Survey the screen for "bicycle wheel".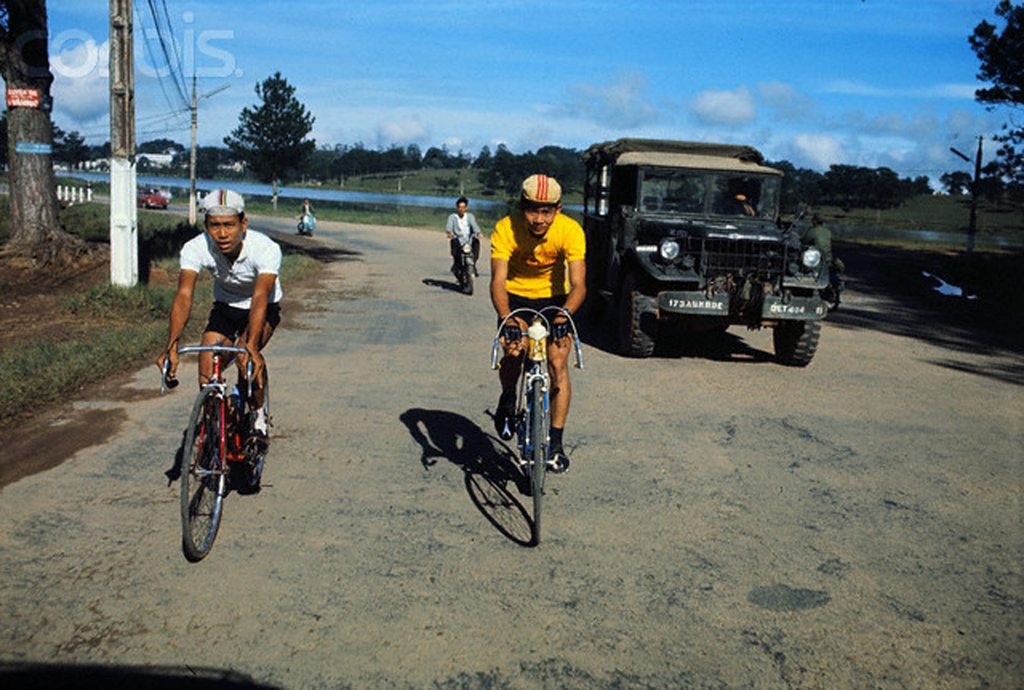
Survey found: crop(523, 375, 546, 546).
